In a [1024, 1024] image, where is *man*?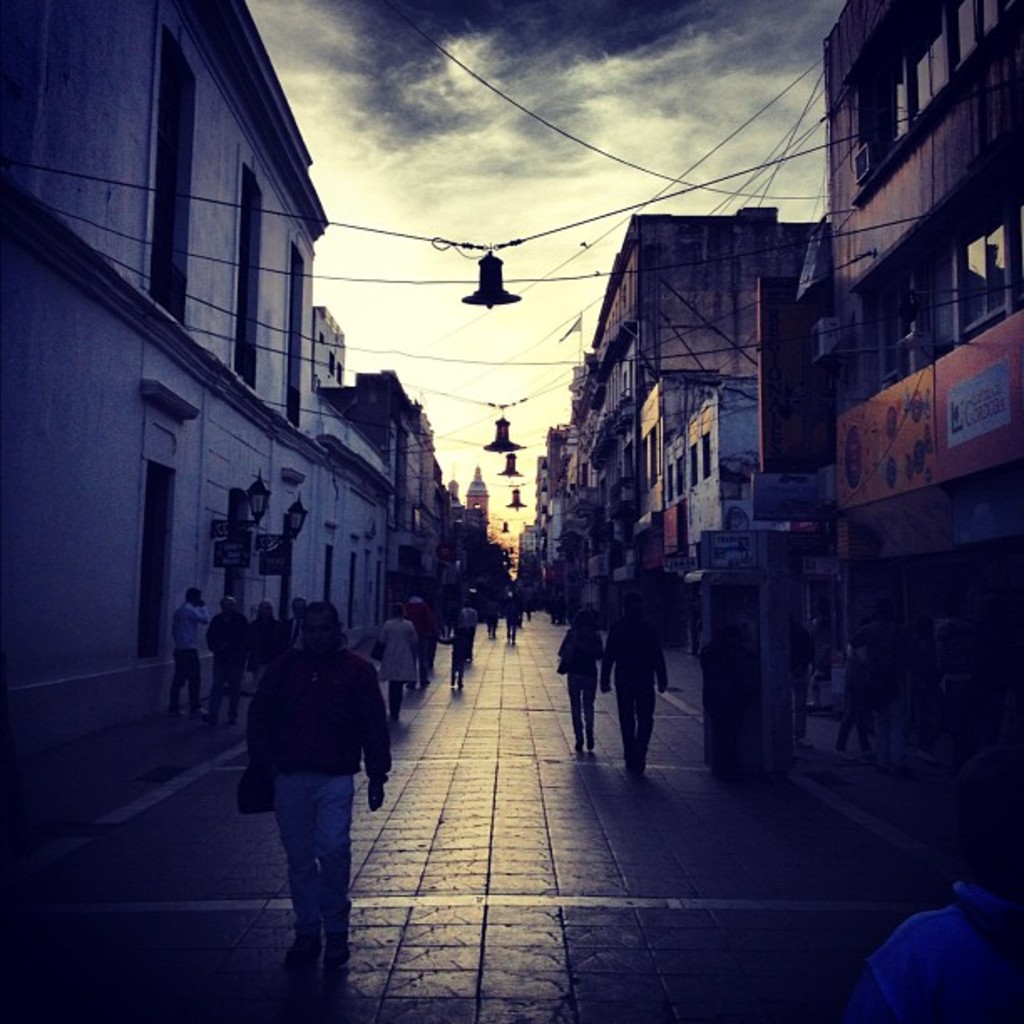
599 592 671 776.
